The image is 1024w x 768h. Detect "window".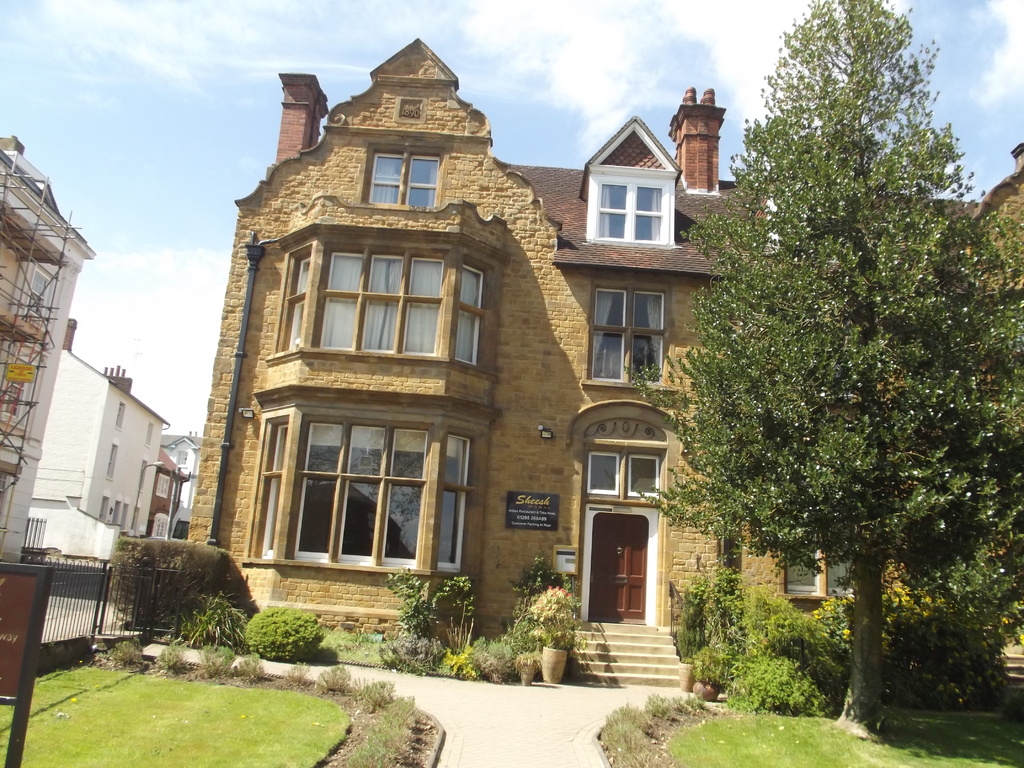
Detection: {"x1": 587, "y1": 452, "x2": 661, "y2": 499}.
